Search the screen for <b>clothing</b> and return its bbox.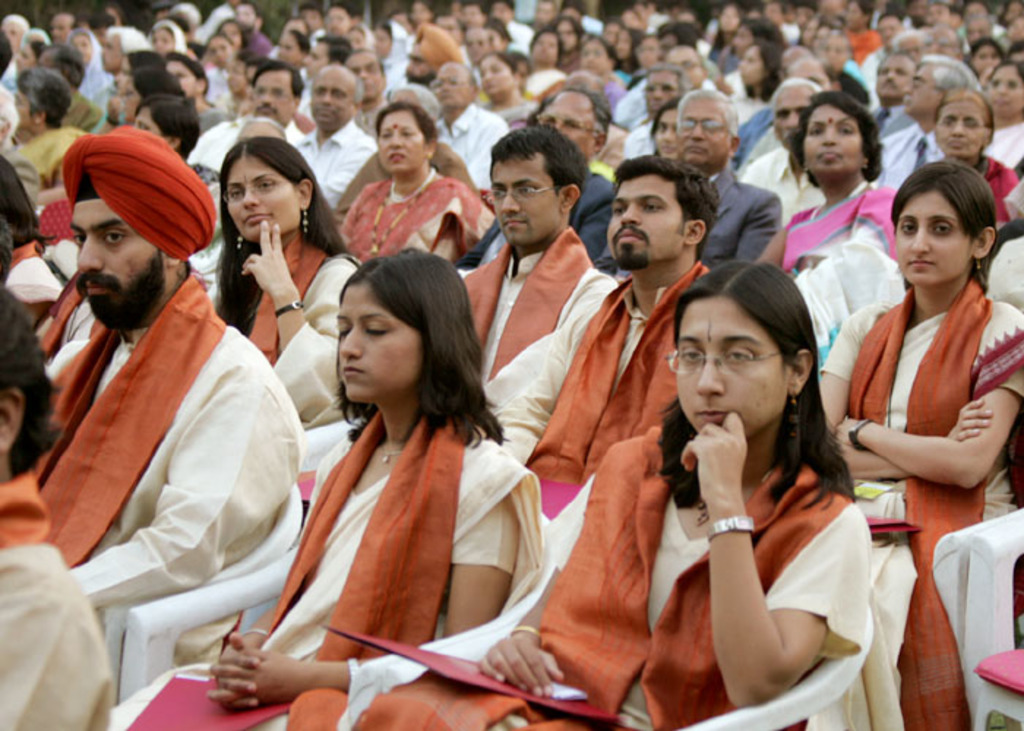
Found: locate(938, 142, 1023, 231).
